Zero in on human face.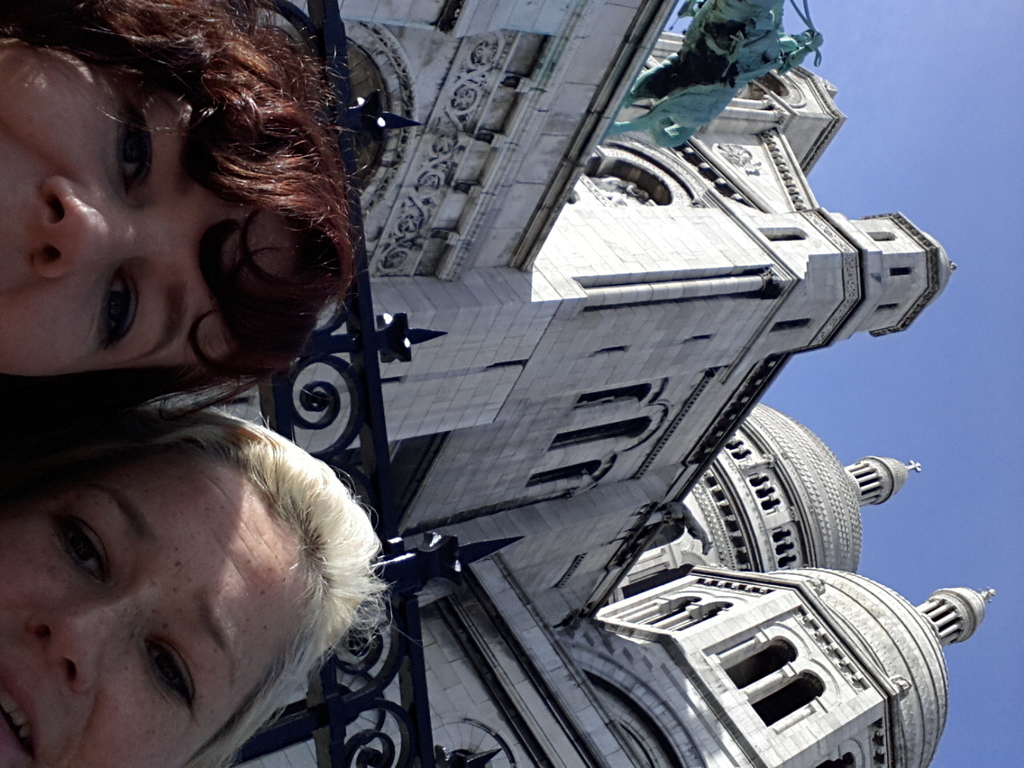
Zeroed in: locate(0, 450, 306, 767).
